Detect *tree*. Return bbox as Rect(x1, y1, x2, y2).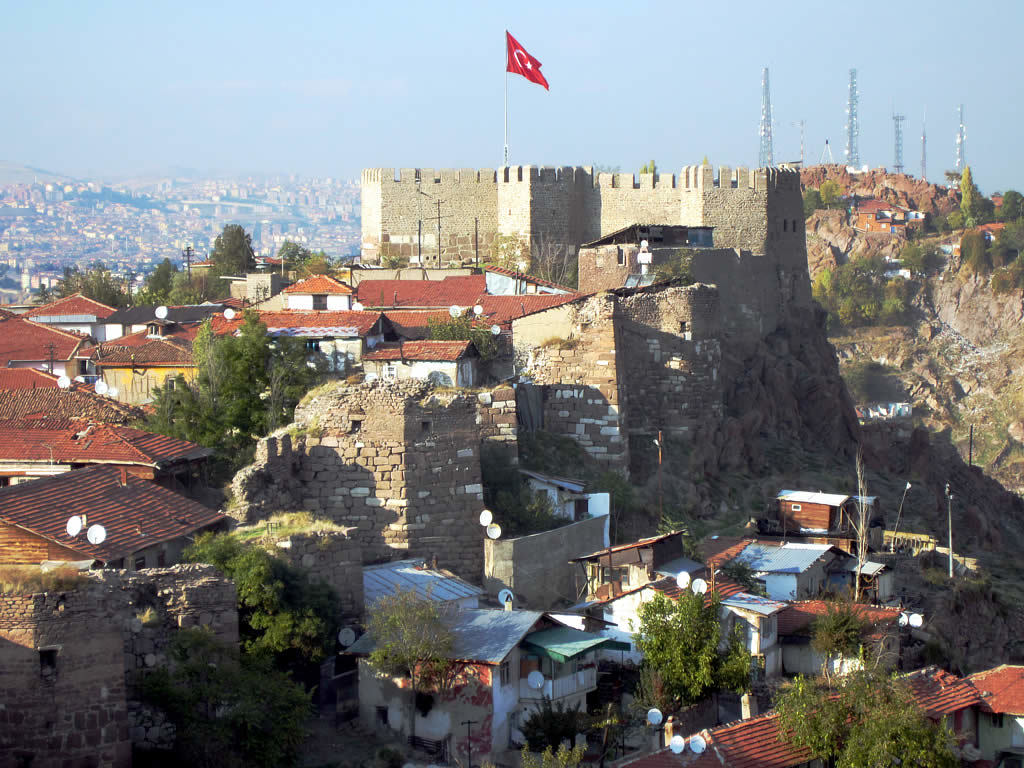
Rect(182, 271, 221, 321).
